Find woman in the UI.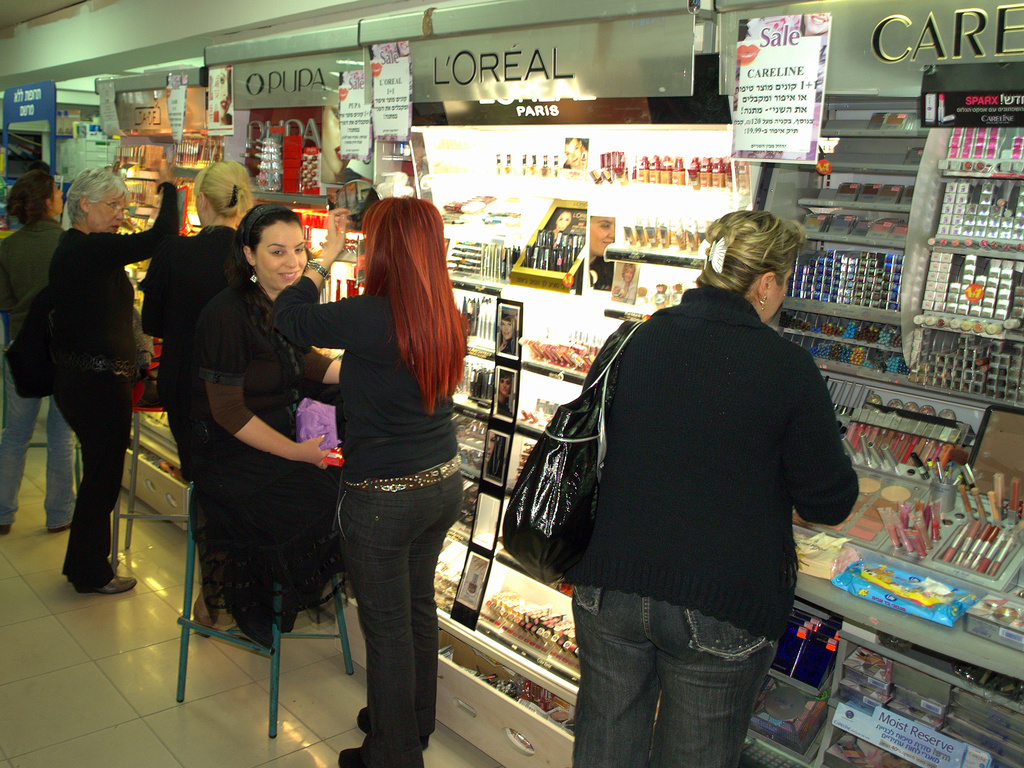
UI element at locate(189, 203, 341, 644).
